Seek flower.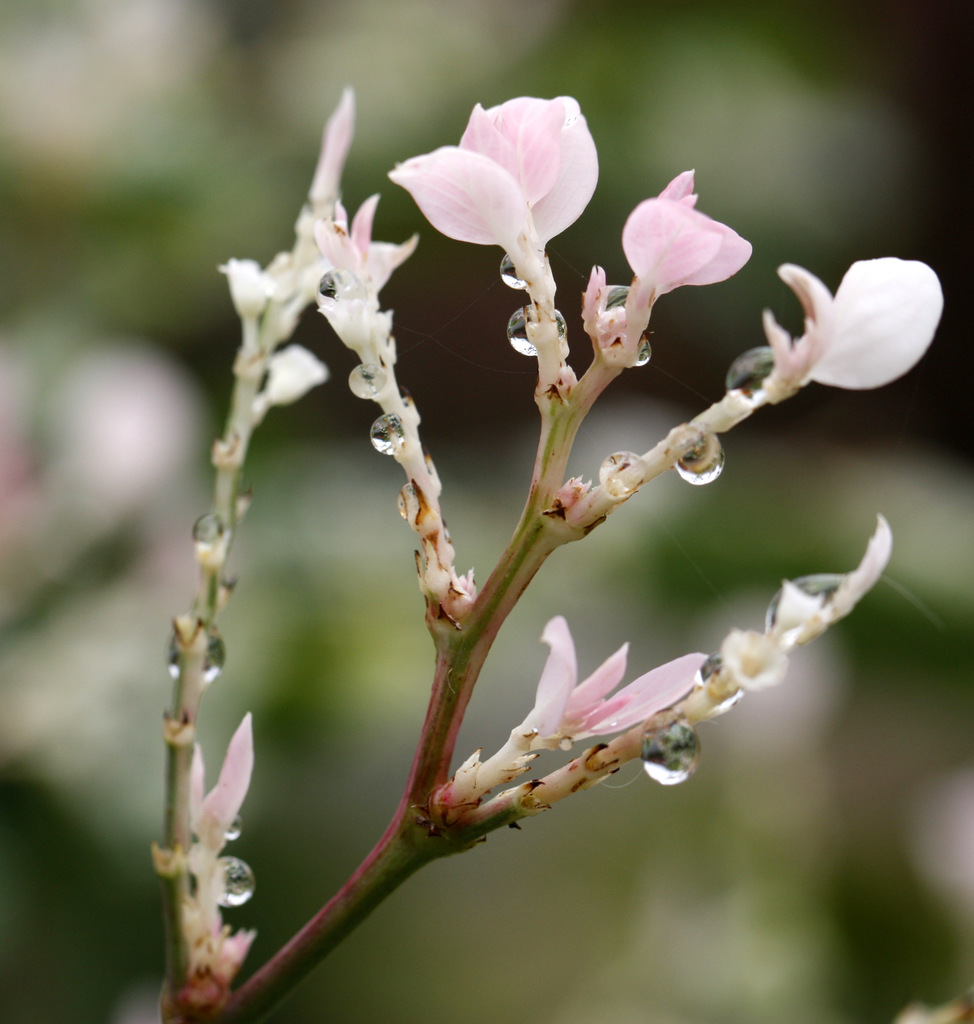
(193, 710, 267, 979).
